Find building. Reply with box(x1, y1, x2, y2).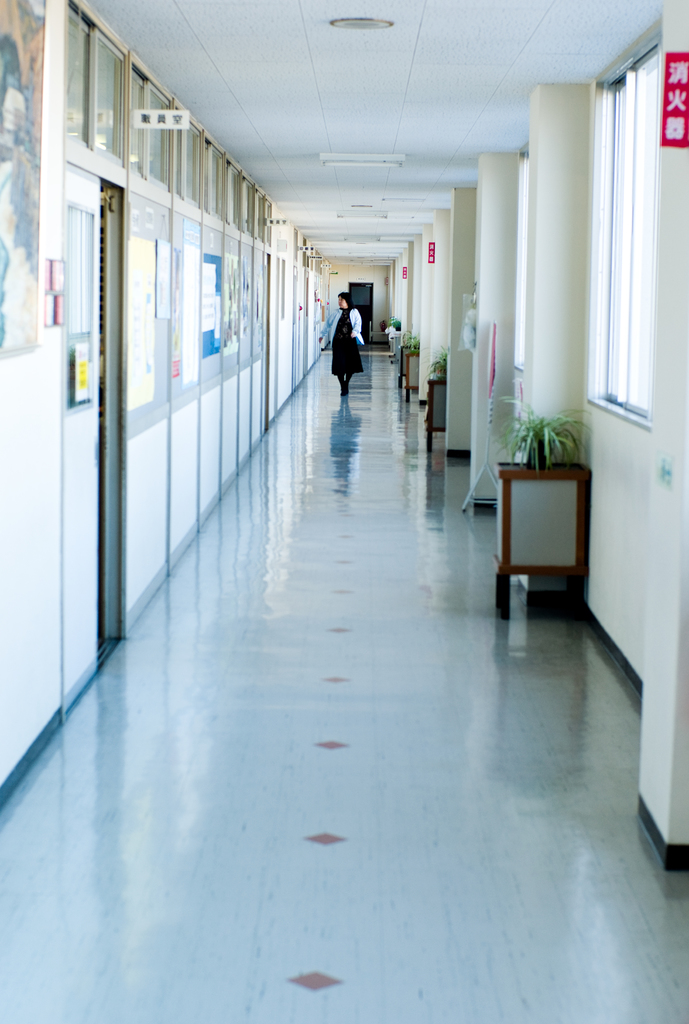
box(0, 0, 688, 1023).
